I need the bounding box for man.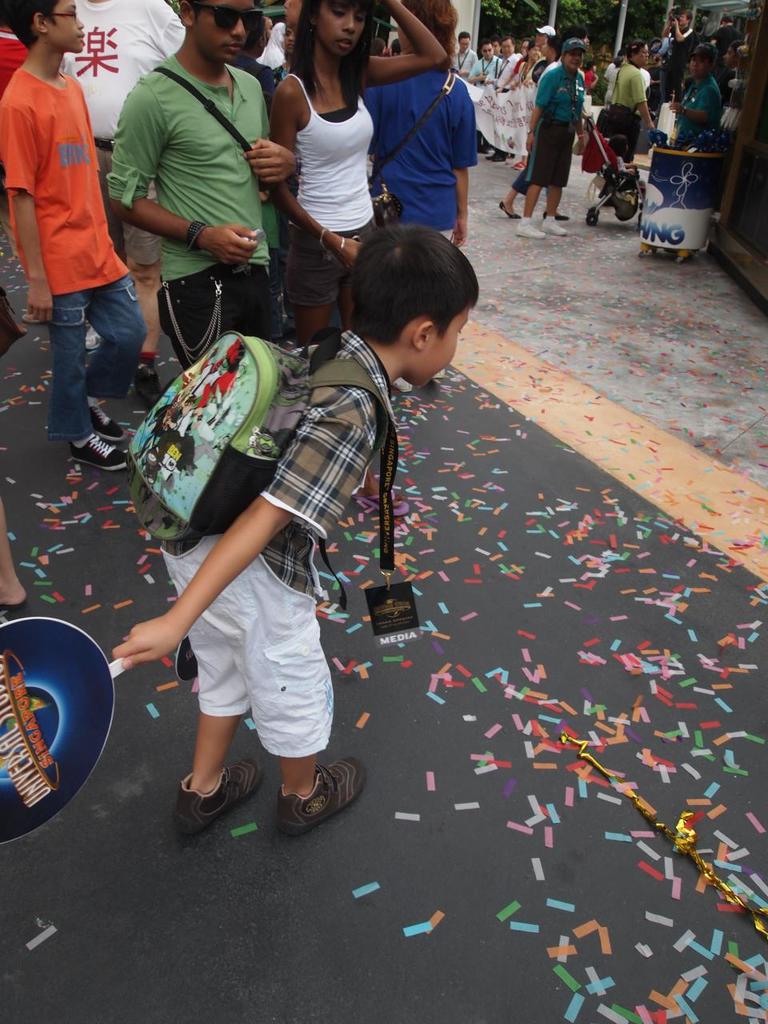
Here it is: <region>667, 43, 725, 149</region>.
